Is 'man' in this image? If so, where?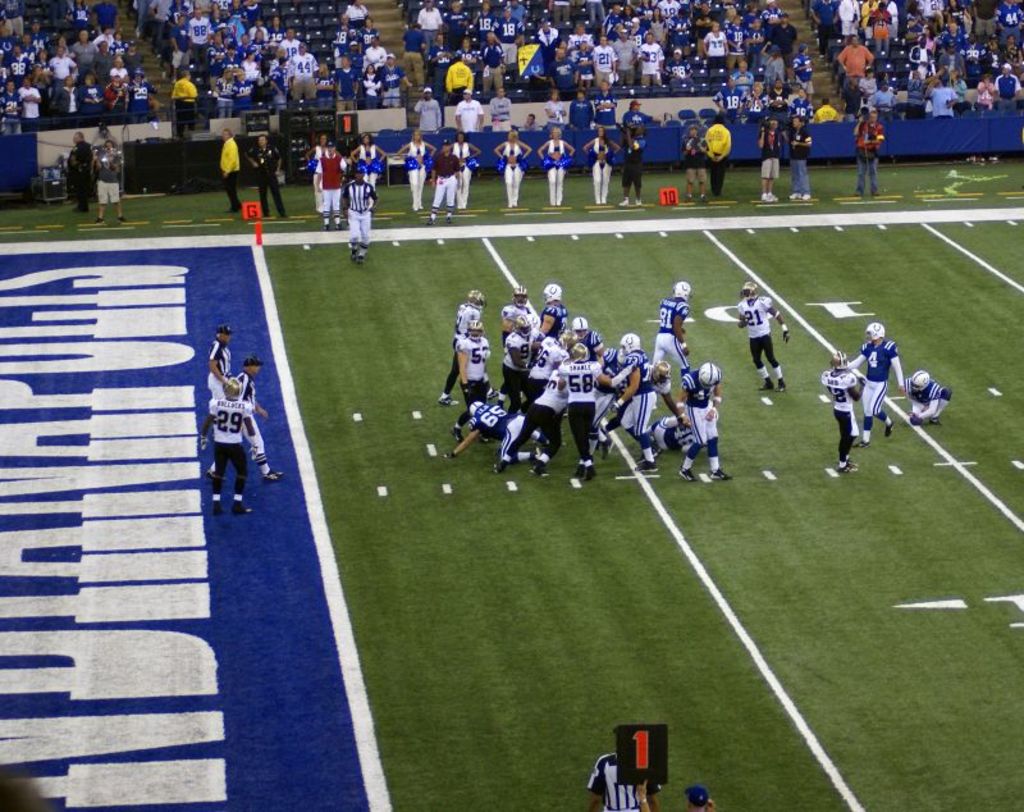
Yes, at [669, 47, 691, 77].
